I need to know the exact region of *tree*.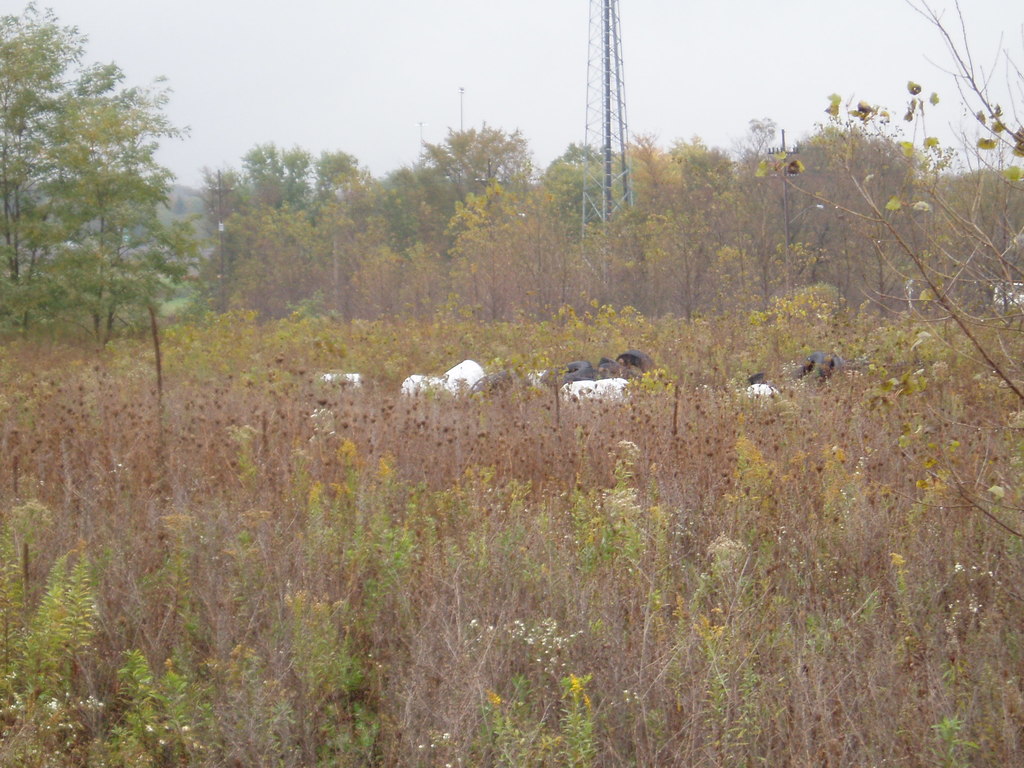
Region: bbox(0, 0, 174, 348).
